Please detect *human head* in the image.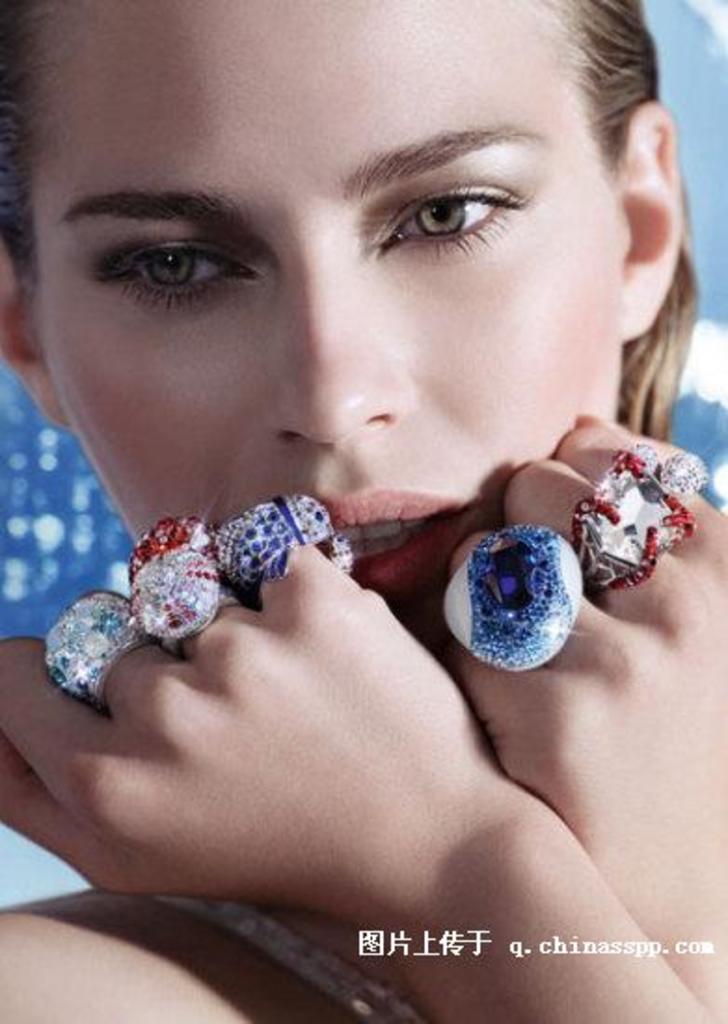
box(0, 0, 685, 629).
